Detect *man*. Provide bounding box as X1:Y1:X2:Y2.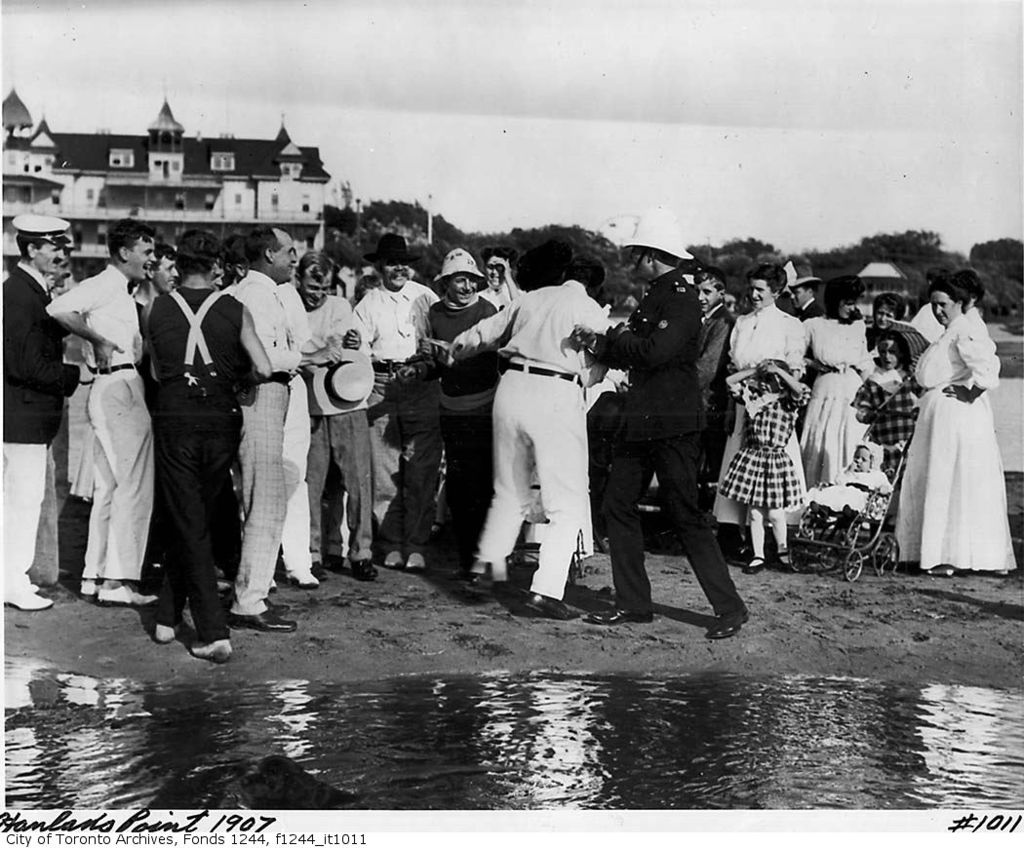
357:233:444:530.
